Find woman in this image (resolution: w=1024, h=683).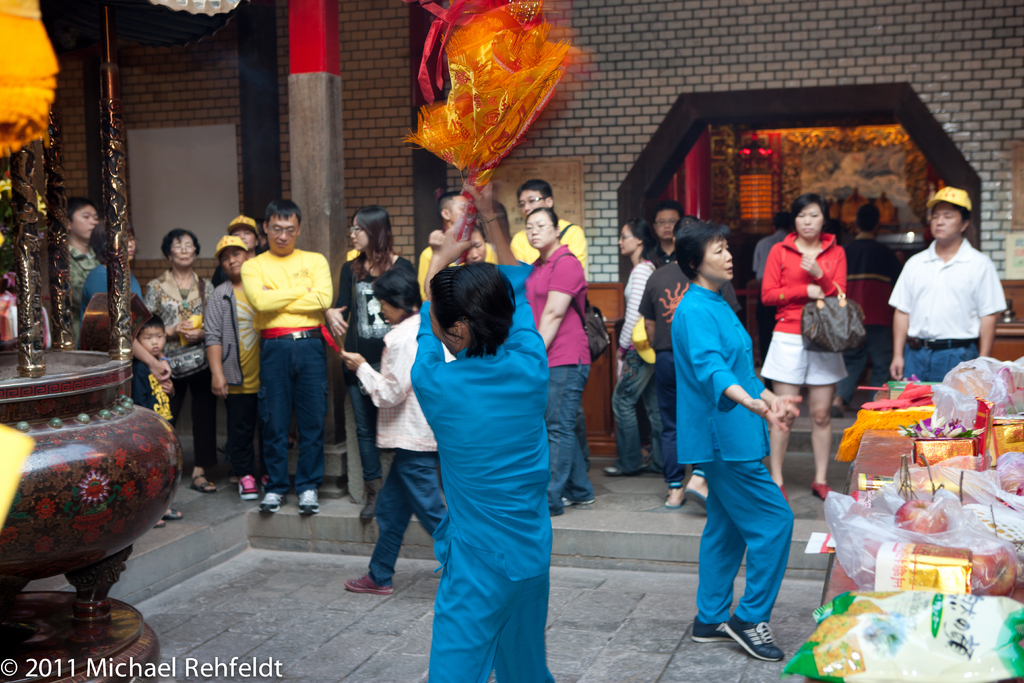
[205, 247, 264, 499].
